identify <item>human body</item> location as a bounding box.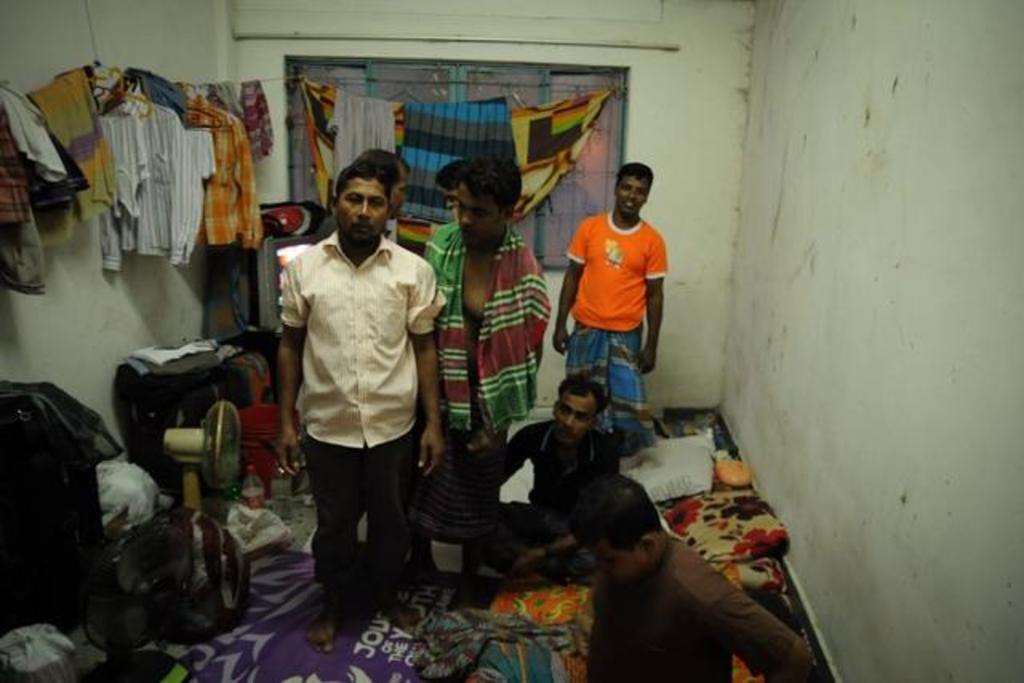
<bbox>424, 155, 546, 536</bbox>.
